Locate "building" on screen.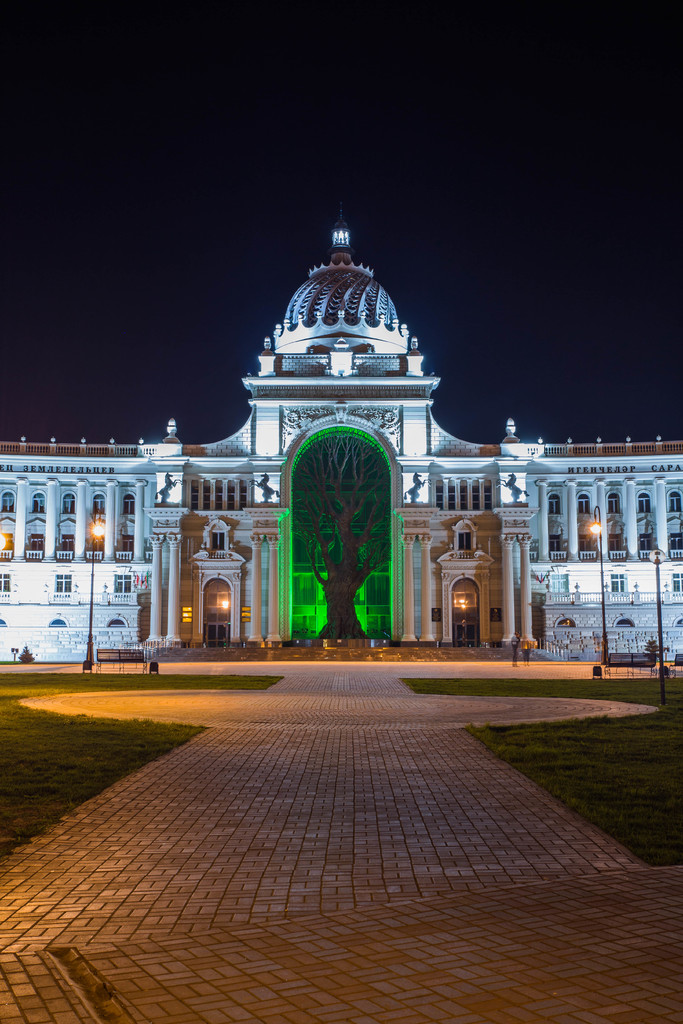
On screen at bbox=[0, 213, 682, 662].
